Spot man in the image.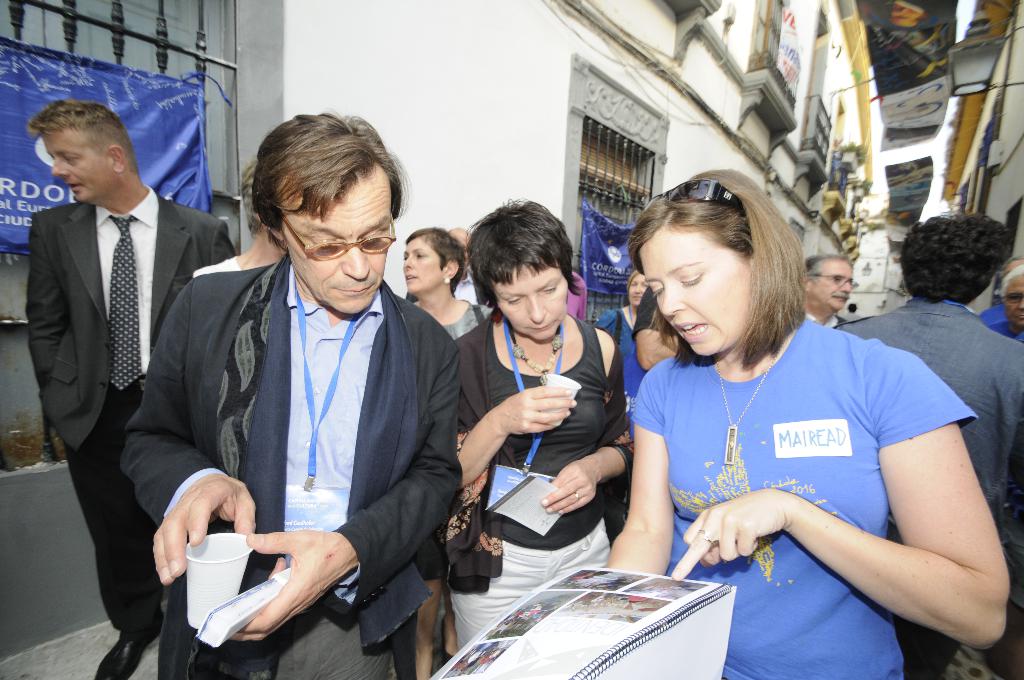
man found at box(115, 103, 461, 679).
